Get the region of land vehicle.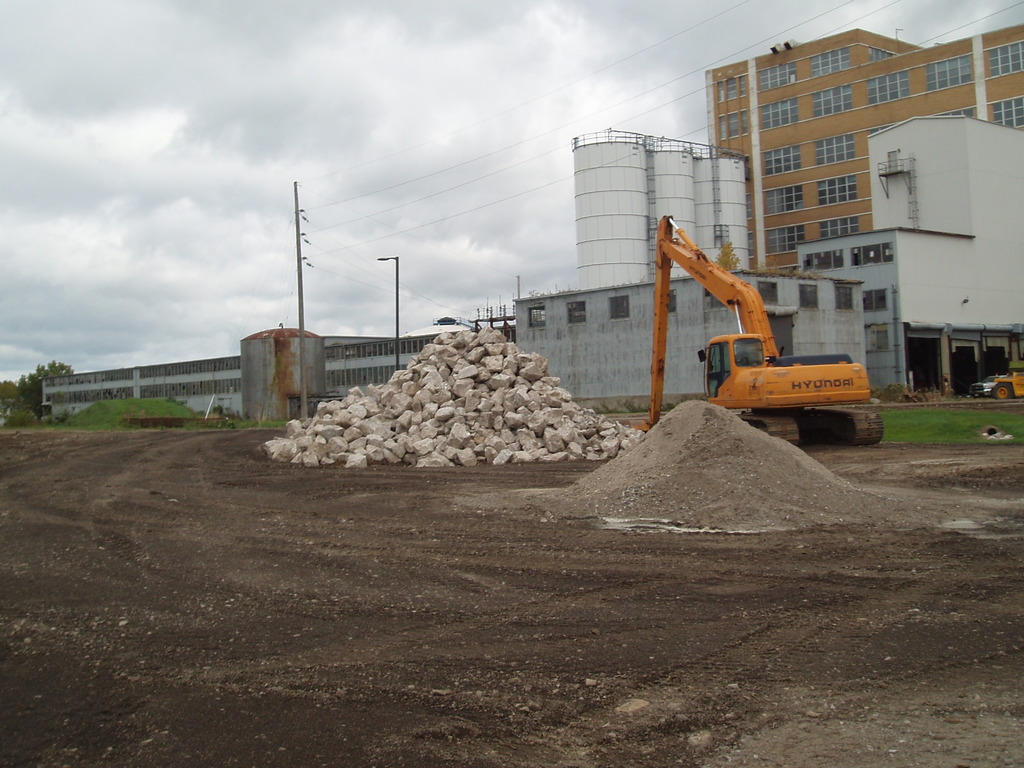
{"x1": 975, "y1": 372, "x2": 1000, "y2": 394}.
